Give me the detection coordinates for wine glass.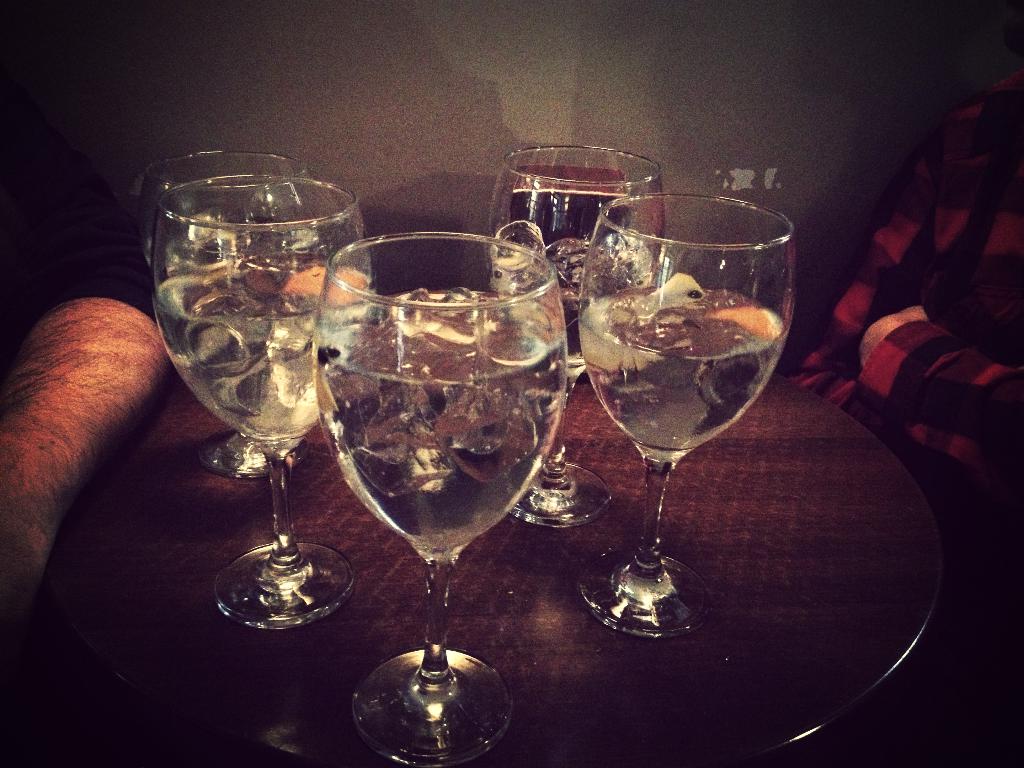
rect(136, 151, 315, 474).
